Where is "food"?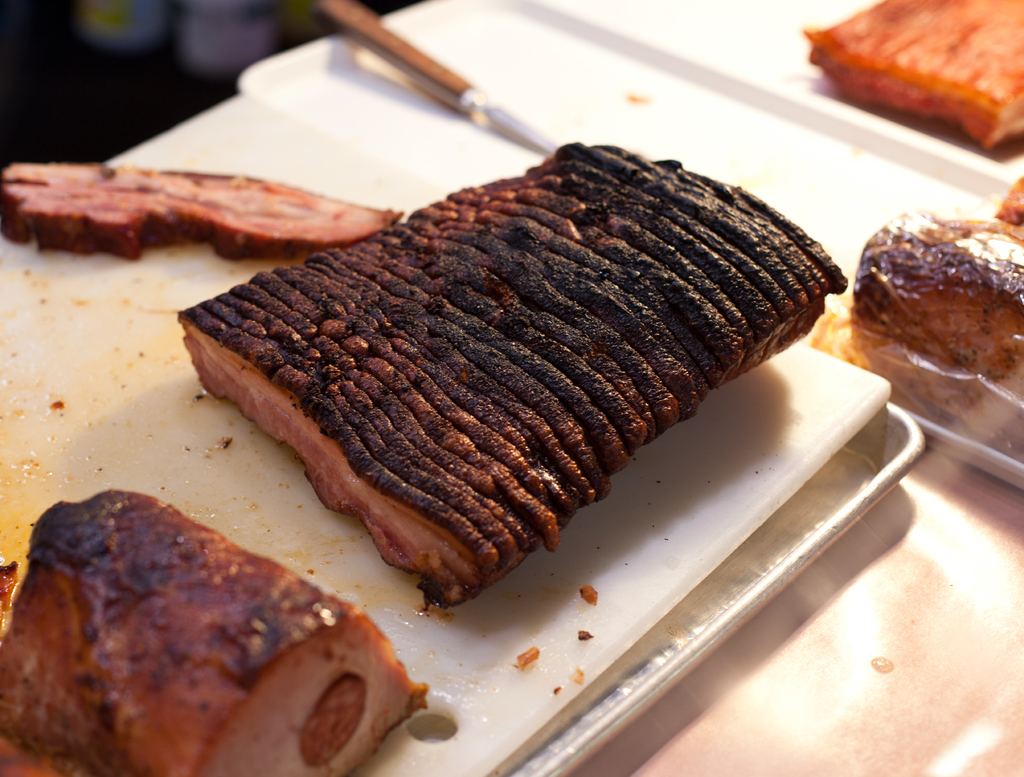
[x1=171, y1=142, x2=851, y2=607].
